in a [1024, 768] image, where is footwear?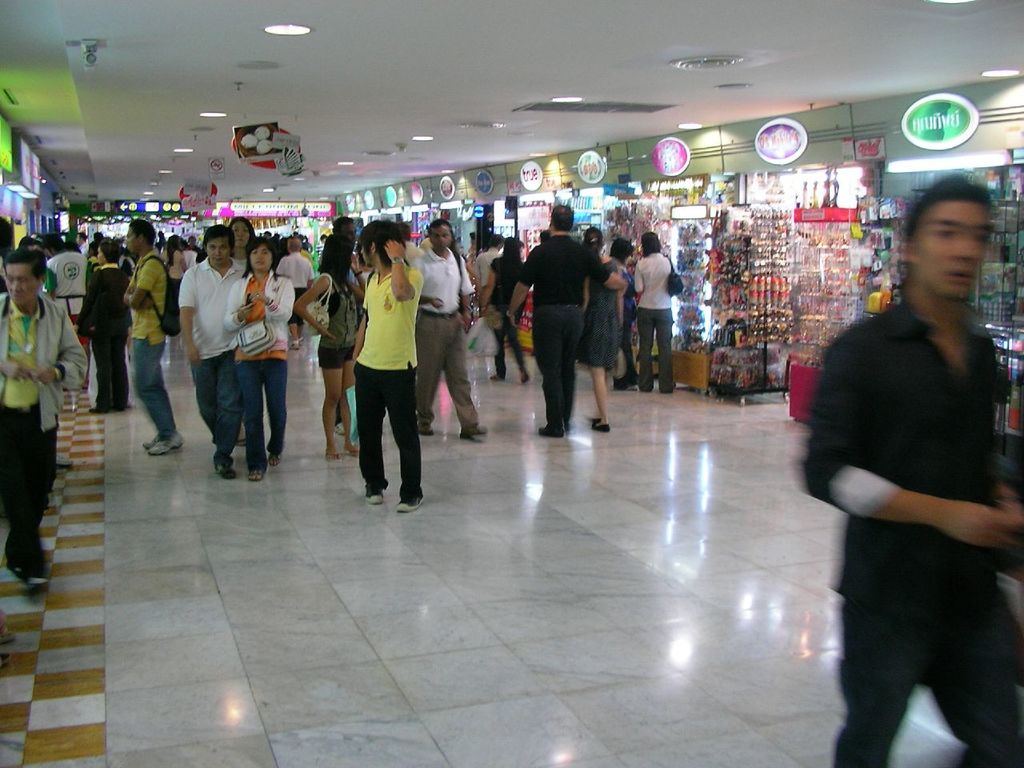
(250, 467, 266, 483).
